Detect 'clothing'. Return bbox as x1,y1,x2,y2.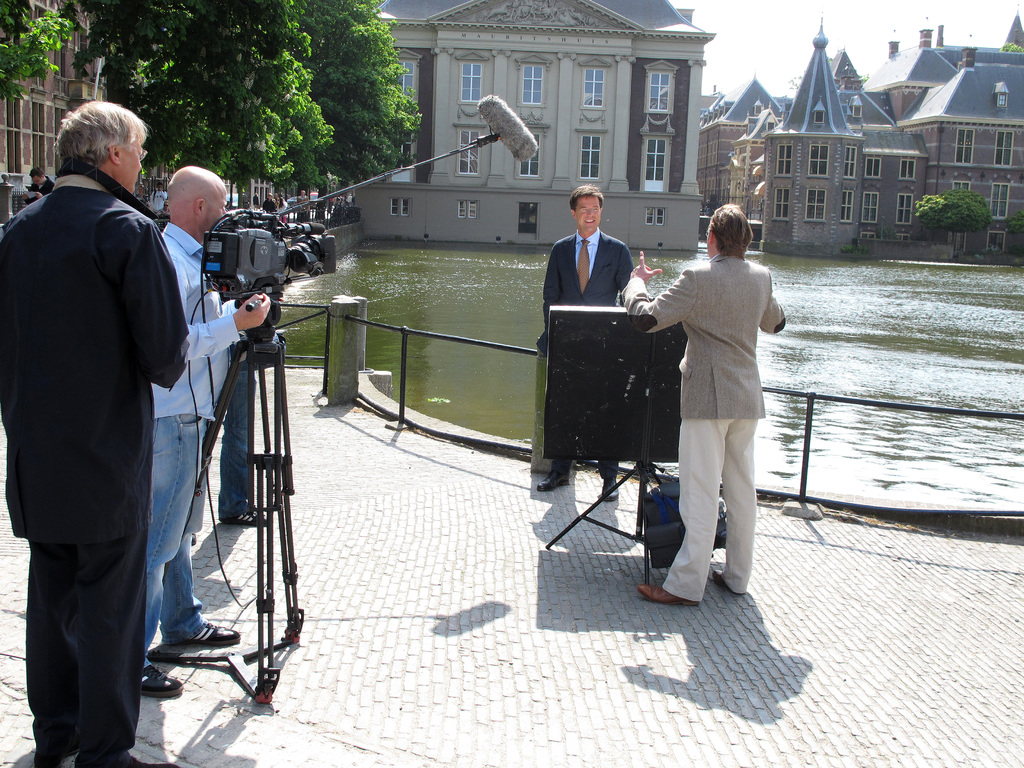
297,197,310,227.
